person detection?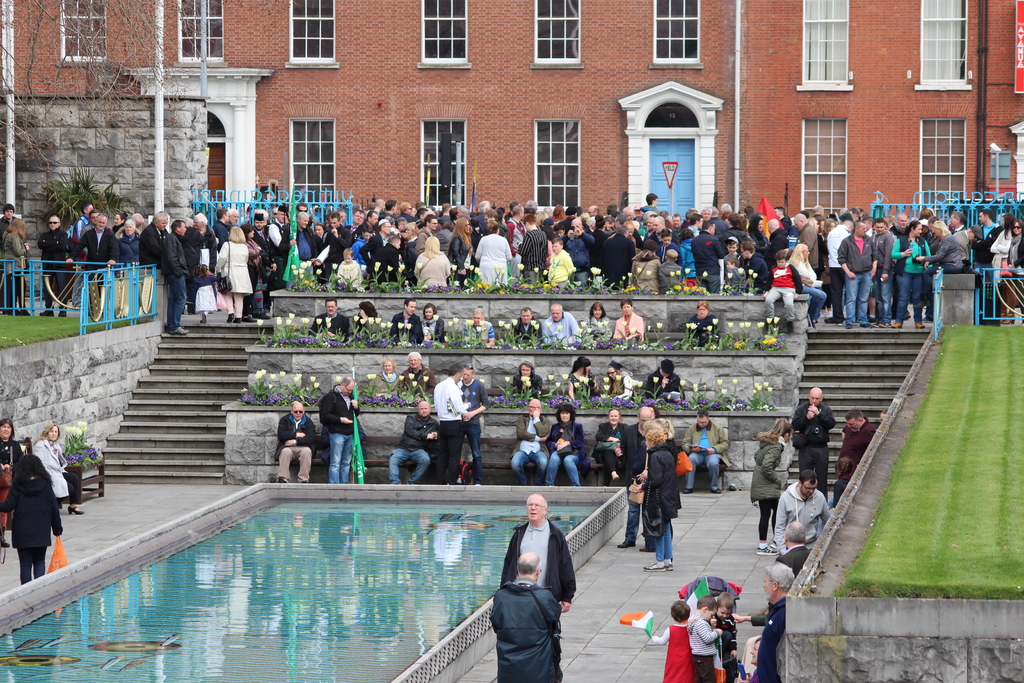
774 524 817 561
